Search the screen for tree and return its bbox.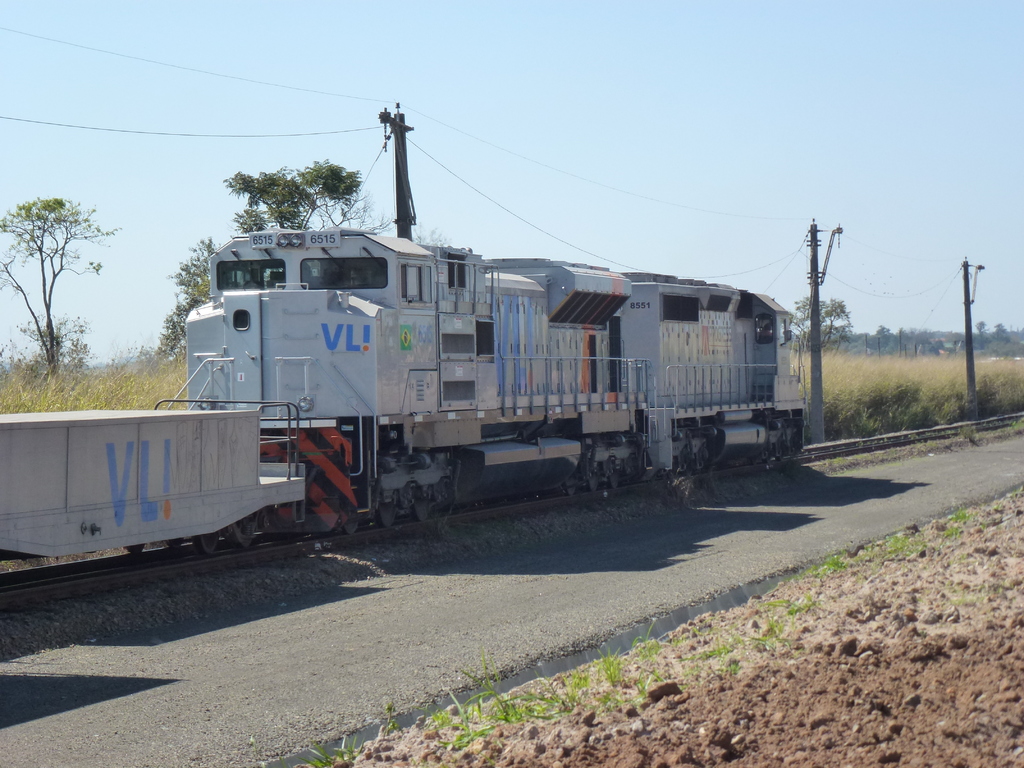
Found: <bbox>224, 157, 360, 229</bbox>.
